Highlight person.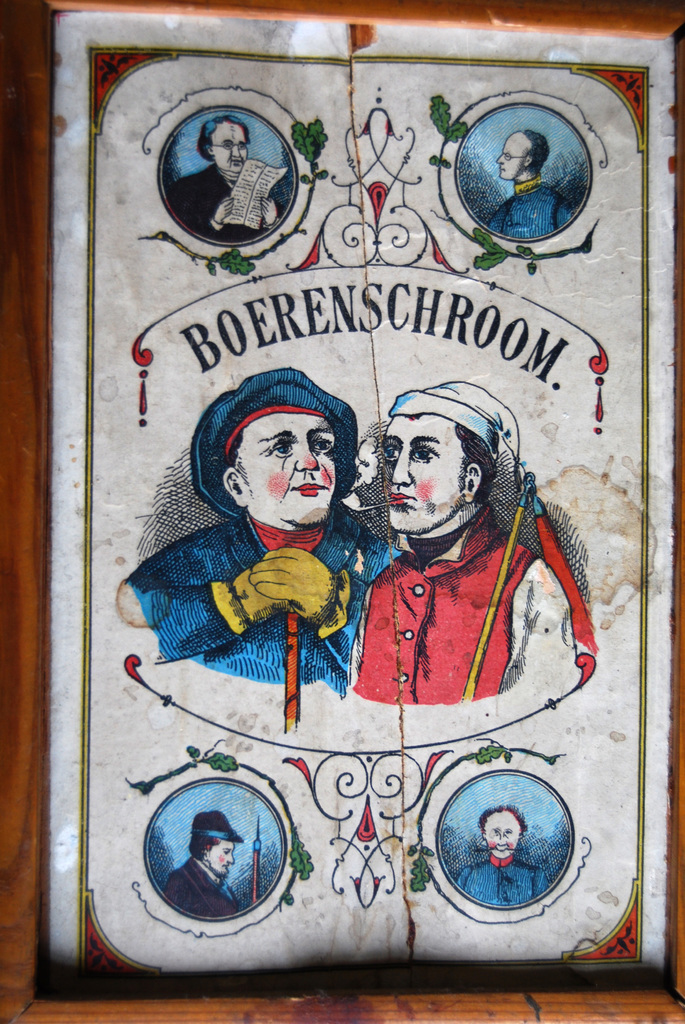
Highlighted region: detection(114, 364, 401, 697).
